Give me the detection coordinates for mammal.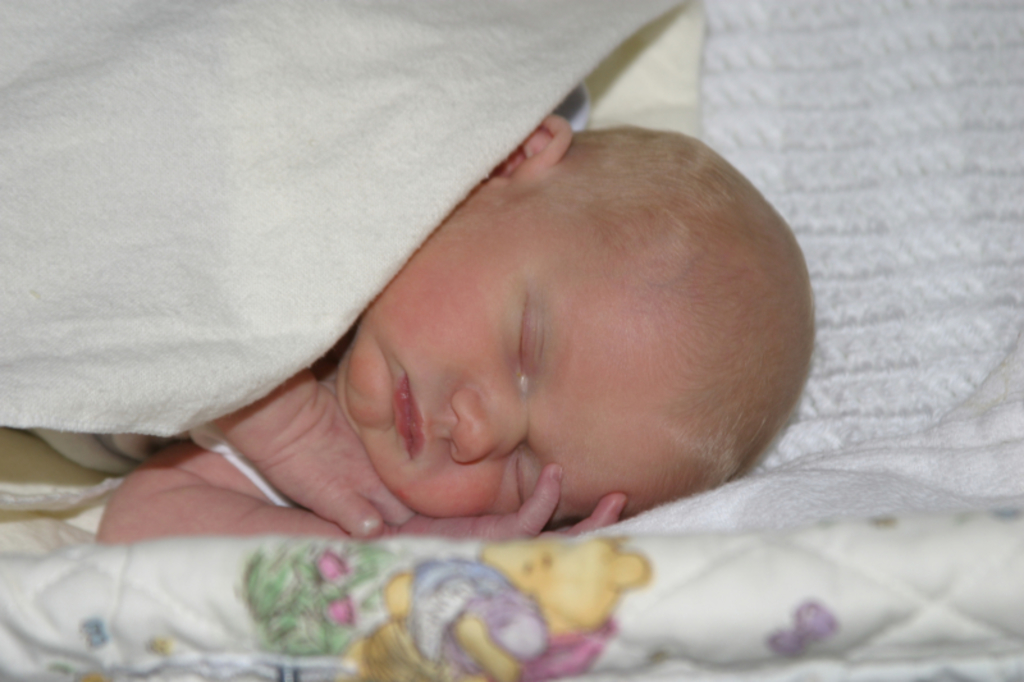
crop(100, 116, 813, 540).
